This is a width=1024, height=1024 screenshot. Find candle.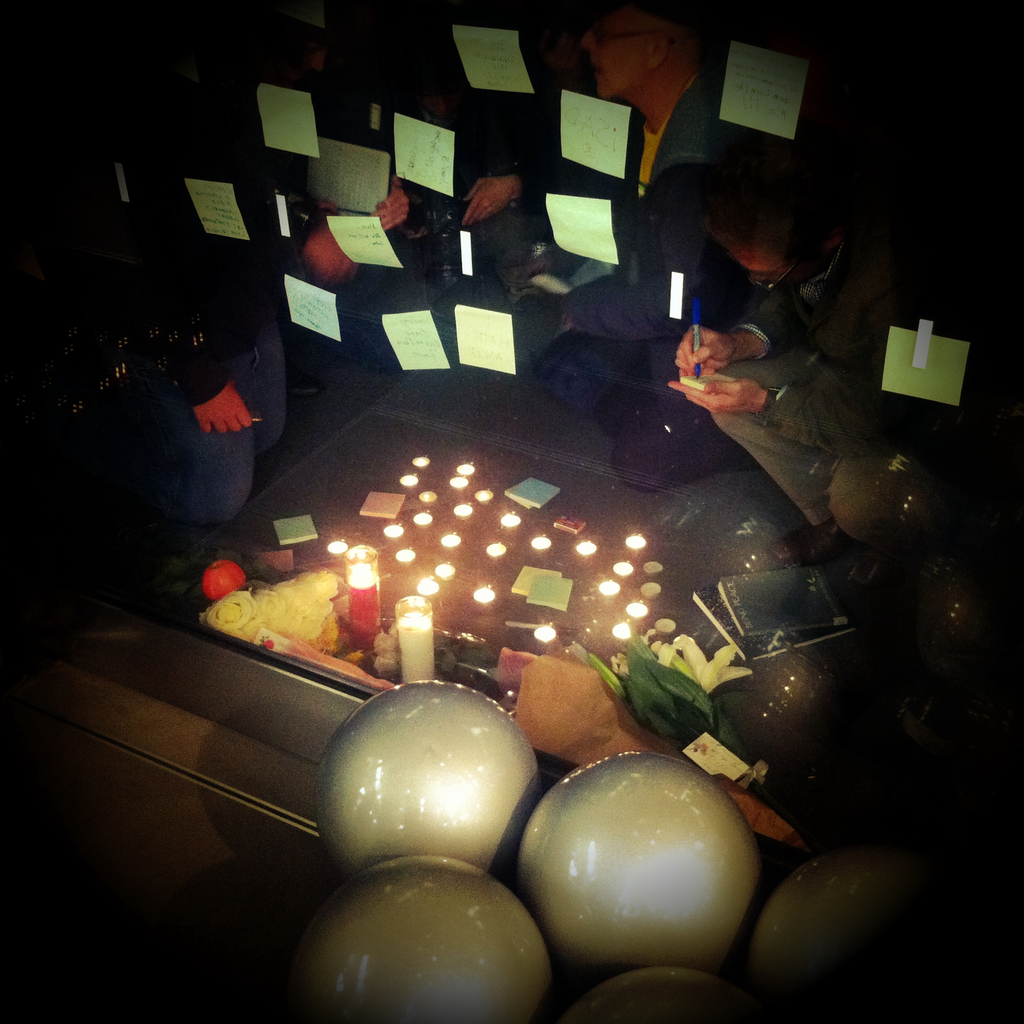
Bounding box: (614, 623, 629, 639).
